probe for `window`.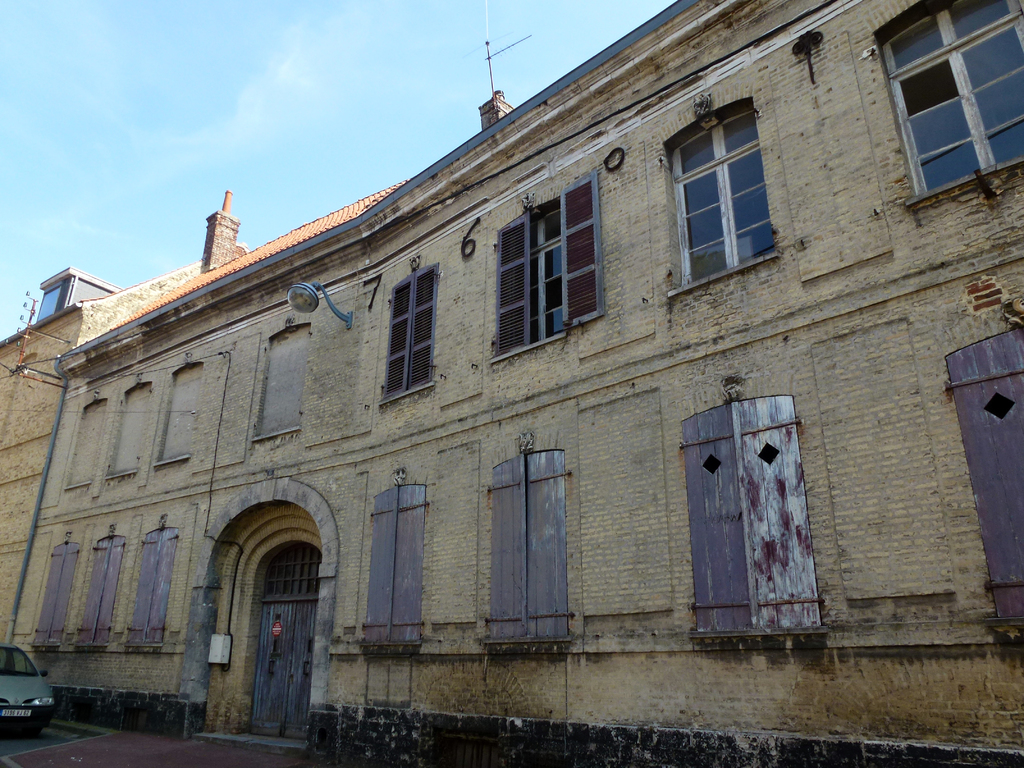
Probe result: bbox(75, 532, 128, 644).
